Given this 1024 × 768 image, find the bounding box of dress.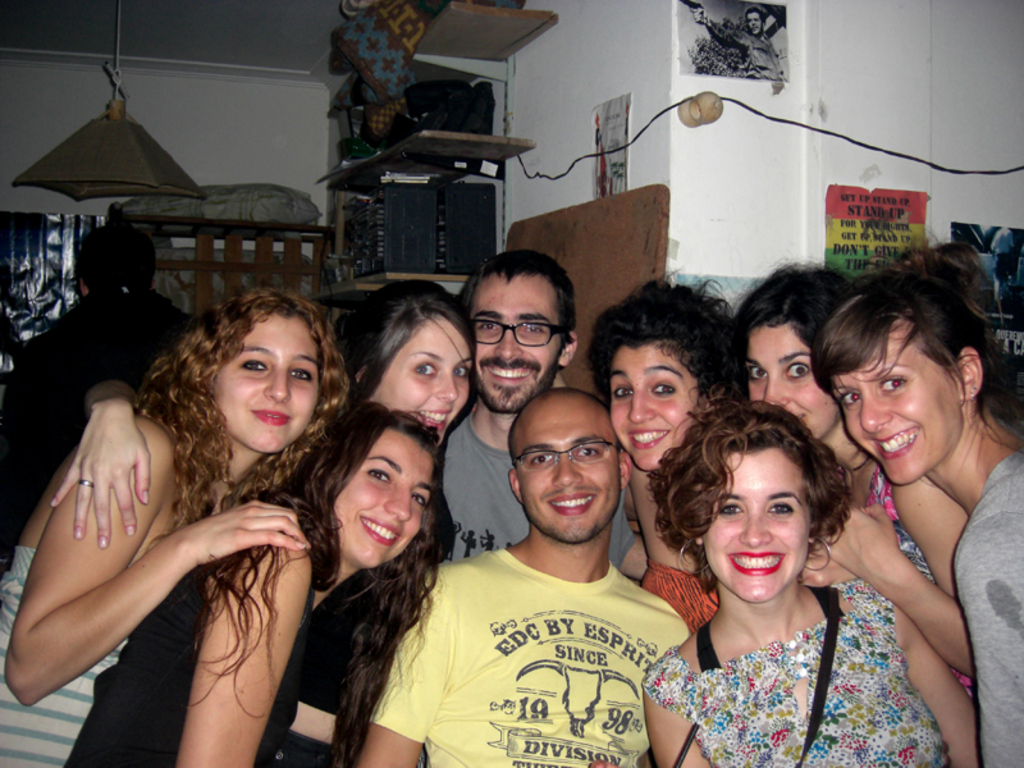
x1=655 y1=547 x2=905 y2=765.
